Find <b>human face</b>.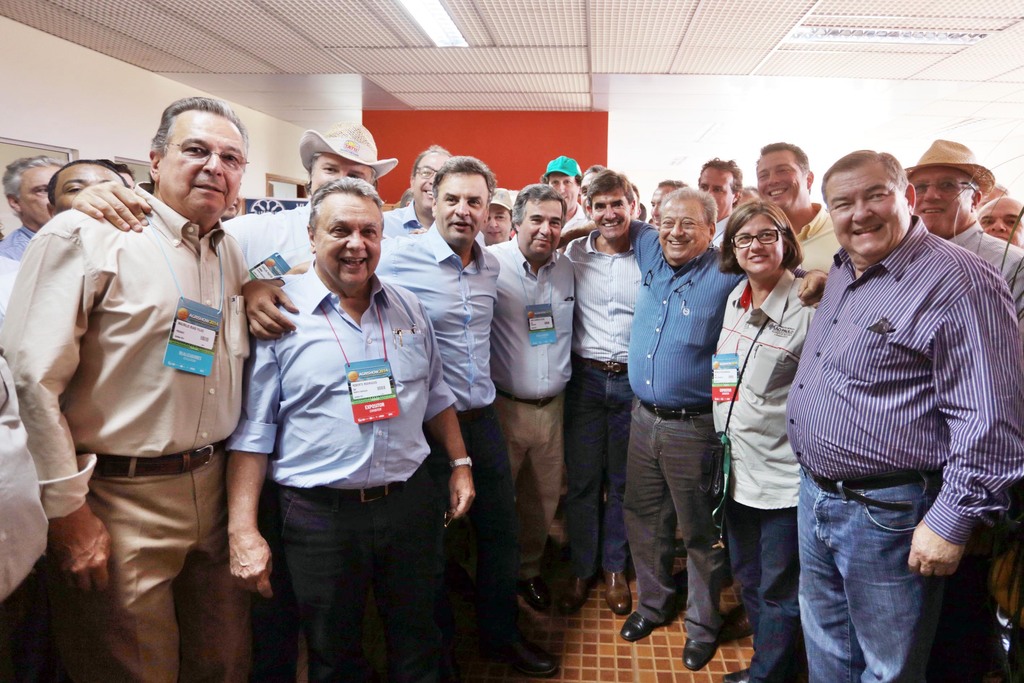
[x1=979, y1=204, x2=1023, y2=249].
